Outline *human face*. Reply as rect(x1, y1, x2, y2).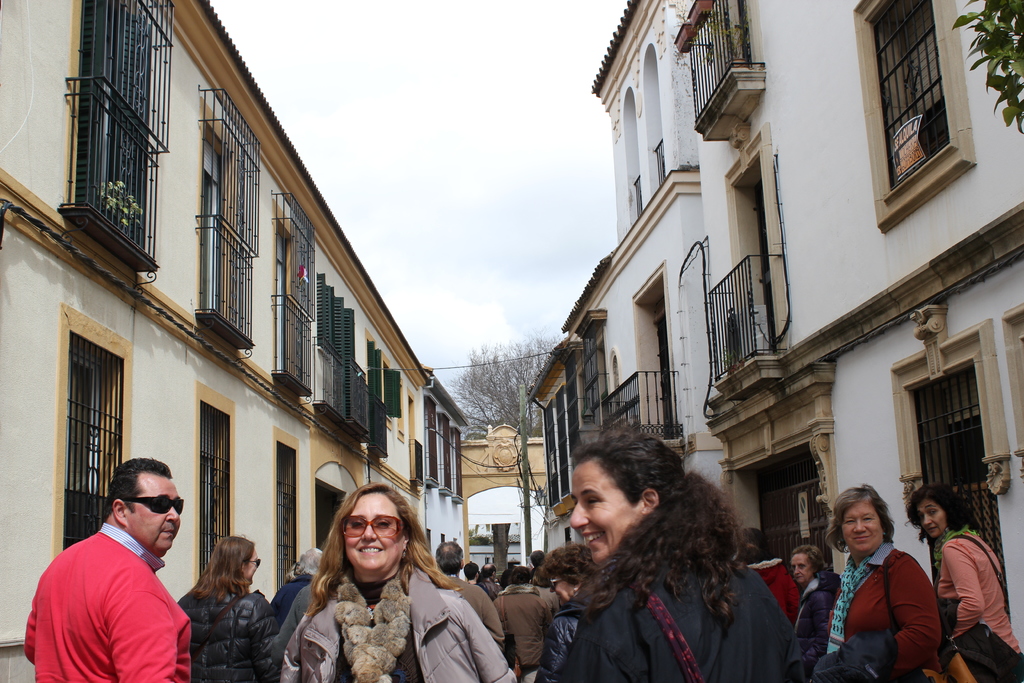
rect(132, 477, 186, 552).
